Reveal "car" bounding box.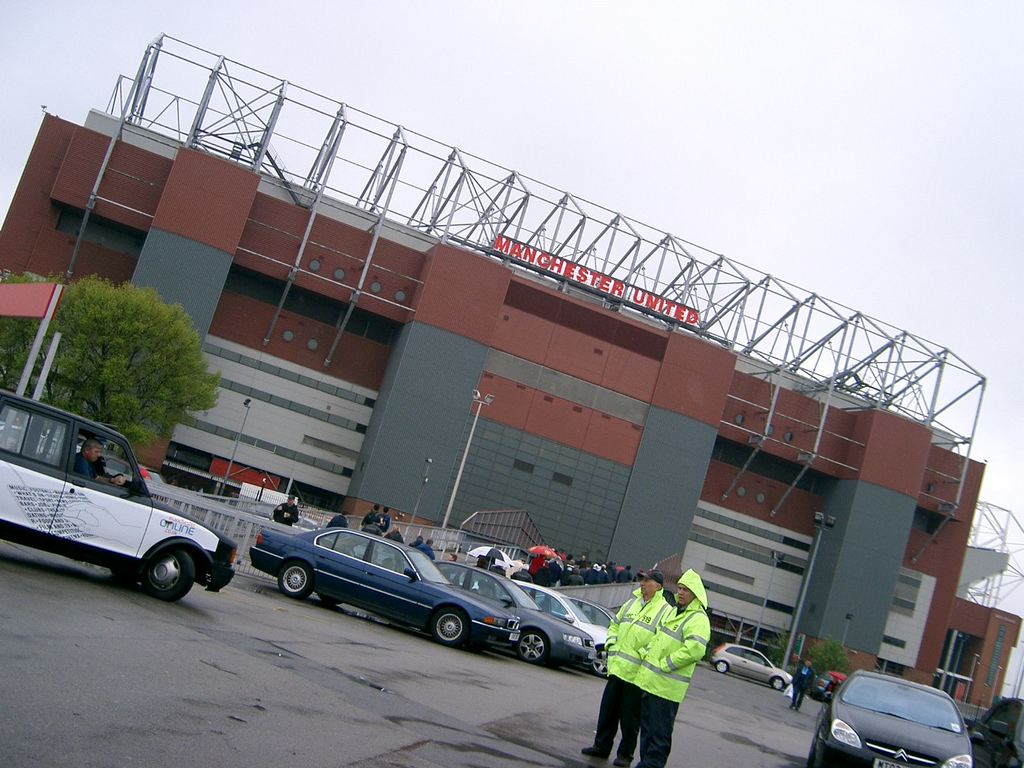
Revealed: box(810, 677, 985, 767).
